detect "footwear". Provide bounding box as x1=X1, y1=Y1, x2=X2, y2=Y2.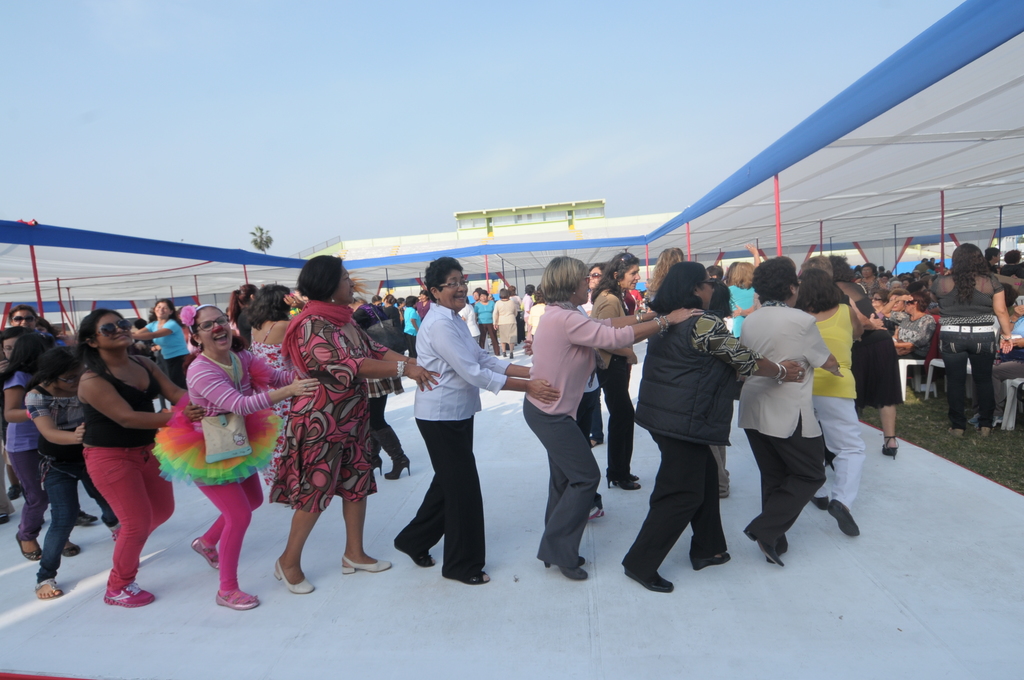
x1=104, y1=585, x2=157, y2=607.
